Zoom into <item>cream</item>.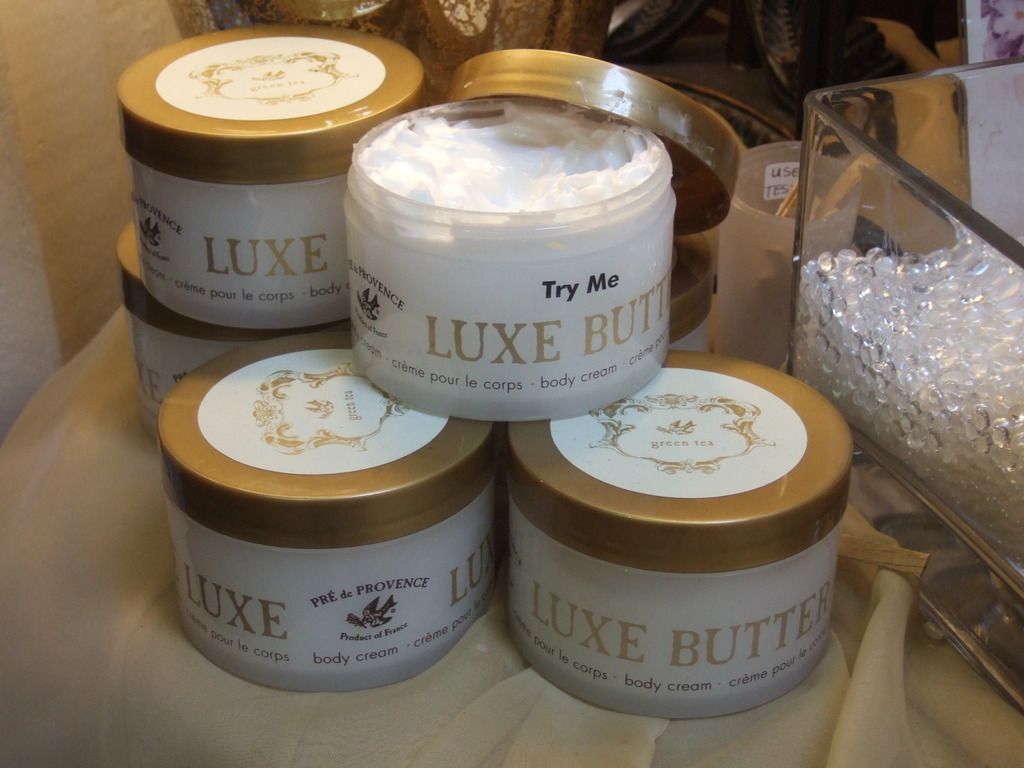
Zoom target: 680 236 717 343.
